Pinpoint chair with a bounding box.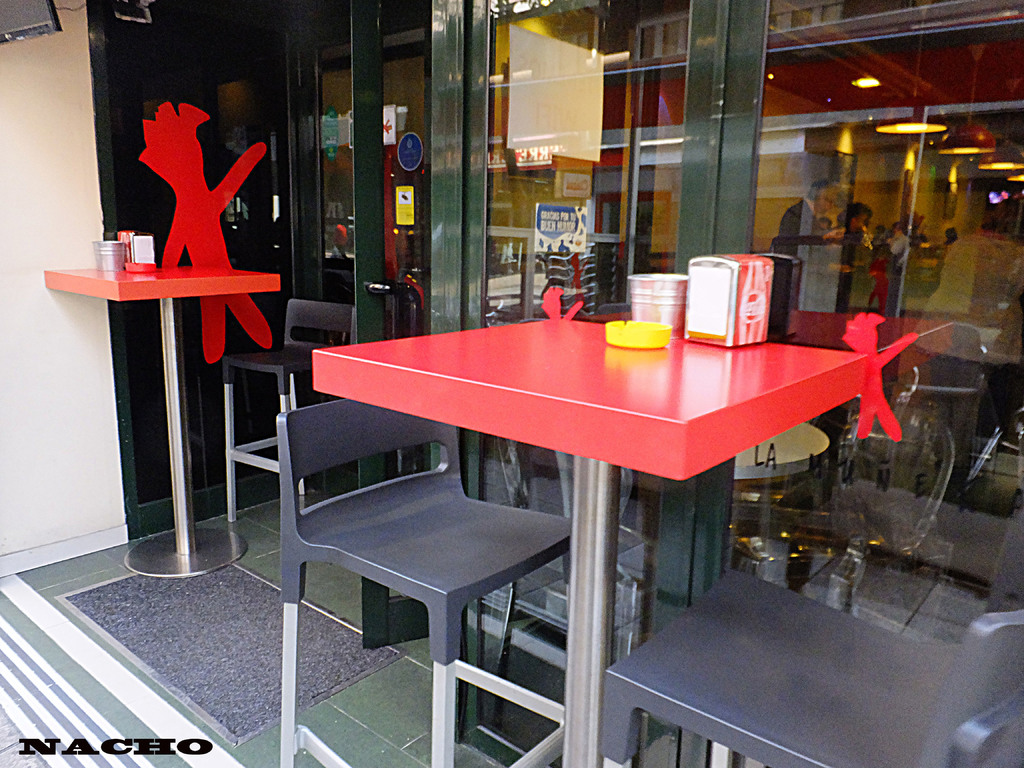
x1=223, y1=300, x2=362, y2=515.
